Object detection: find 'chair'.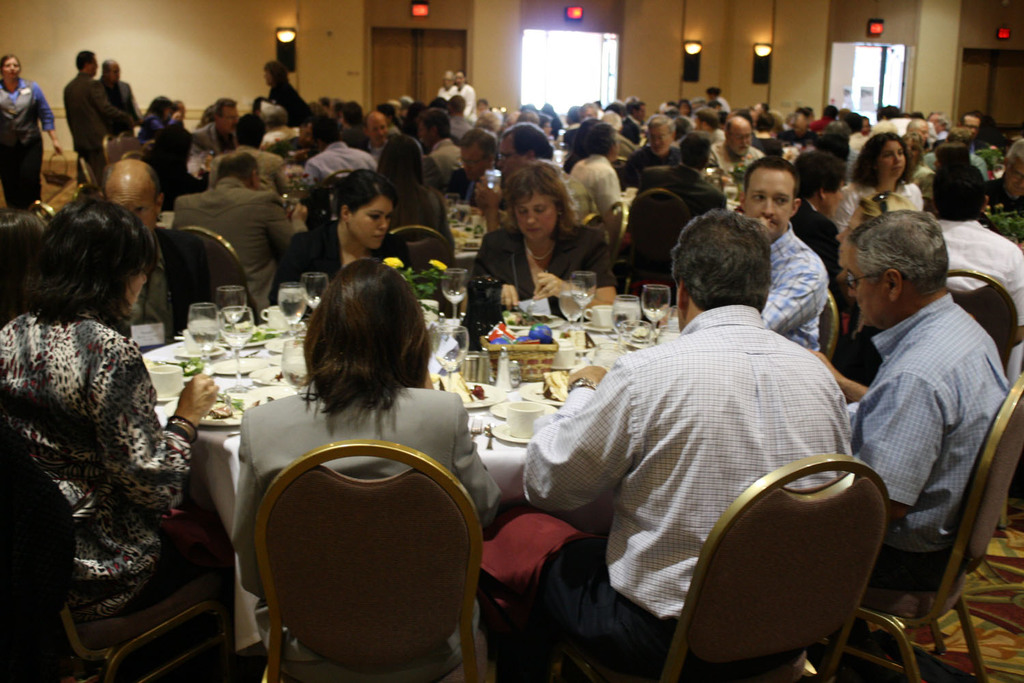
<box>235,443,498,682</box>.
